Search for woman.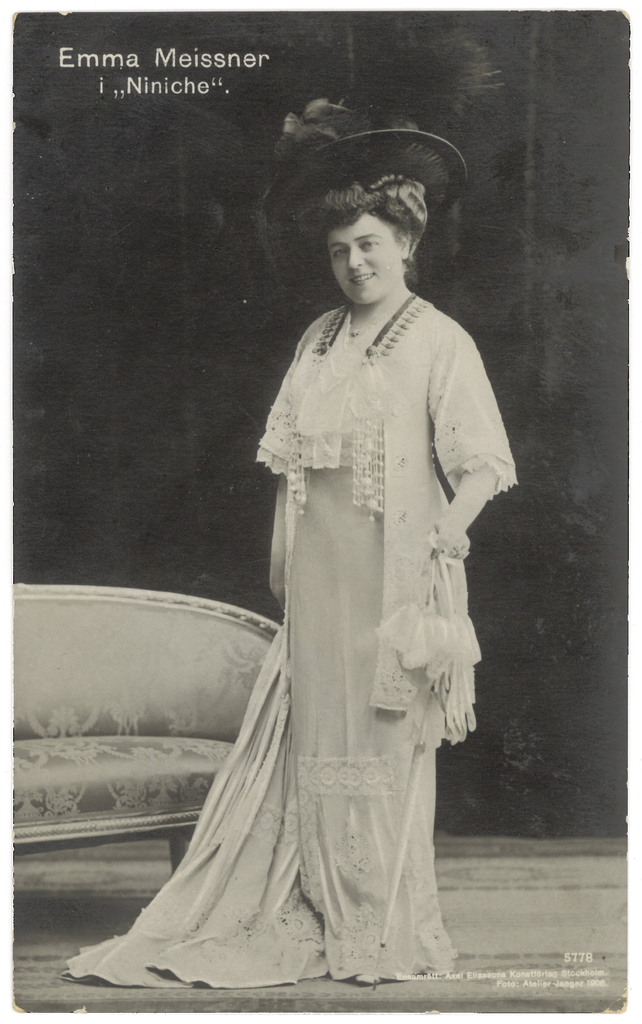
Found at [left=115, top=179, right=512, bottom=984].
